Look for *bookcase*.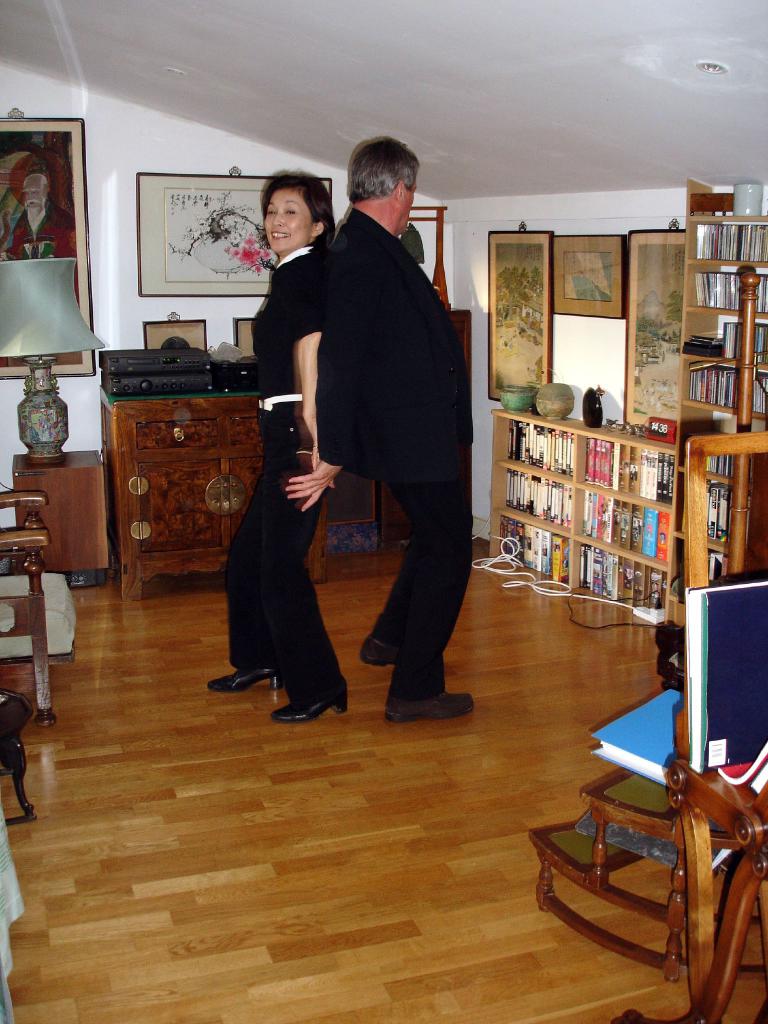
Found: 667/179/767/634.
